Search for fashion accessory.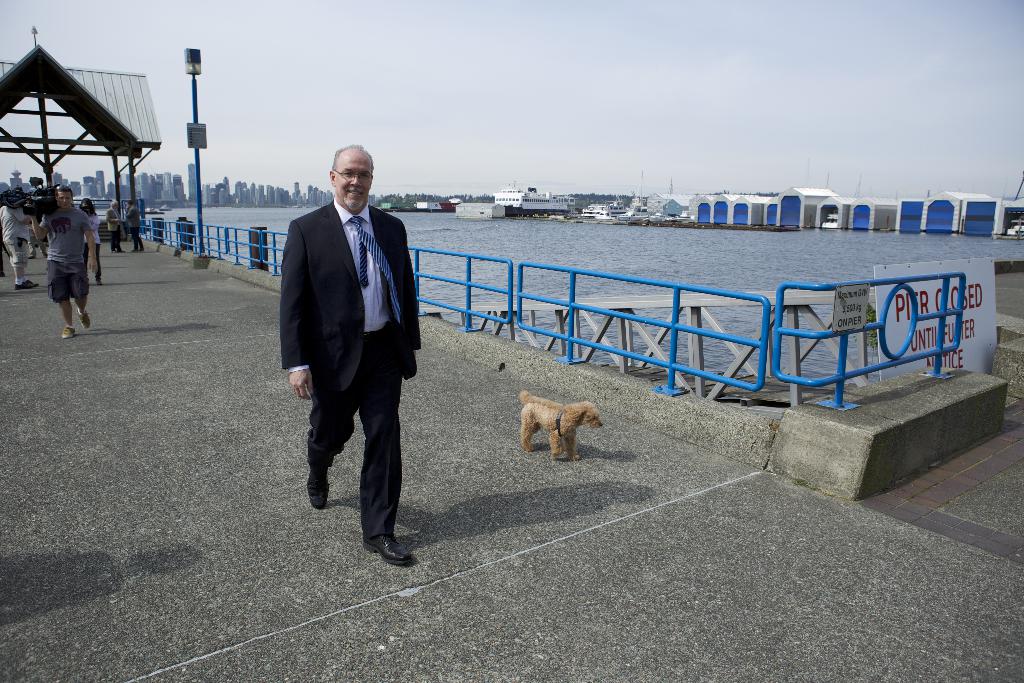
Found at region(362, 529, 412, 565).
